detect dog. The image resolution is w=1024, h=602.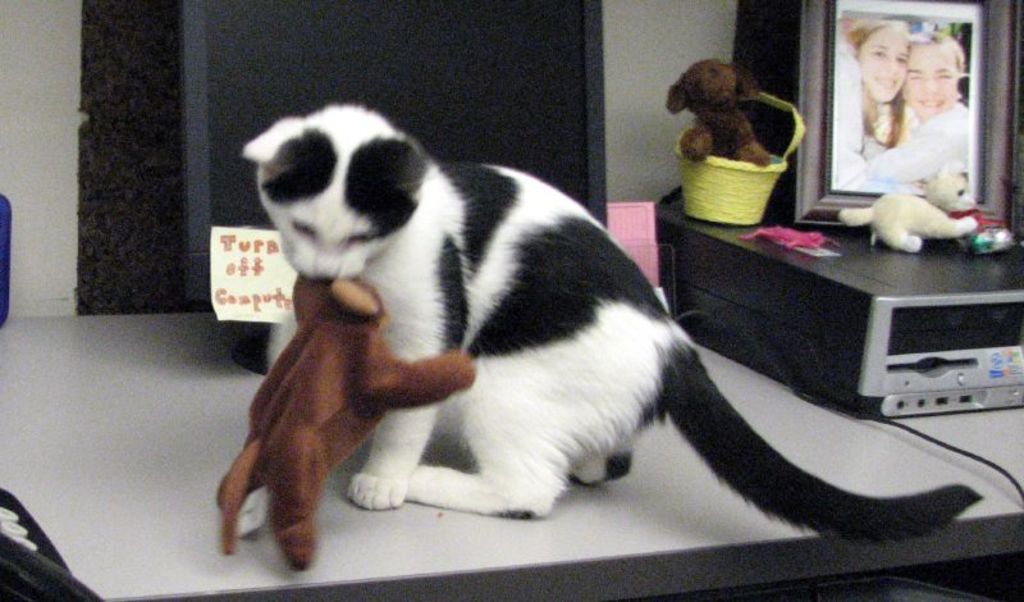
bbox(664, 59, 777, 167).
